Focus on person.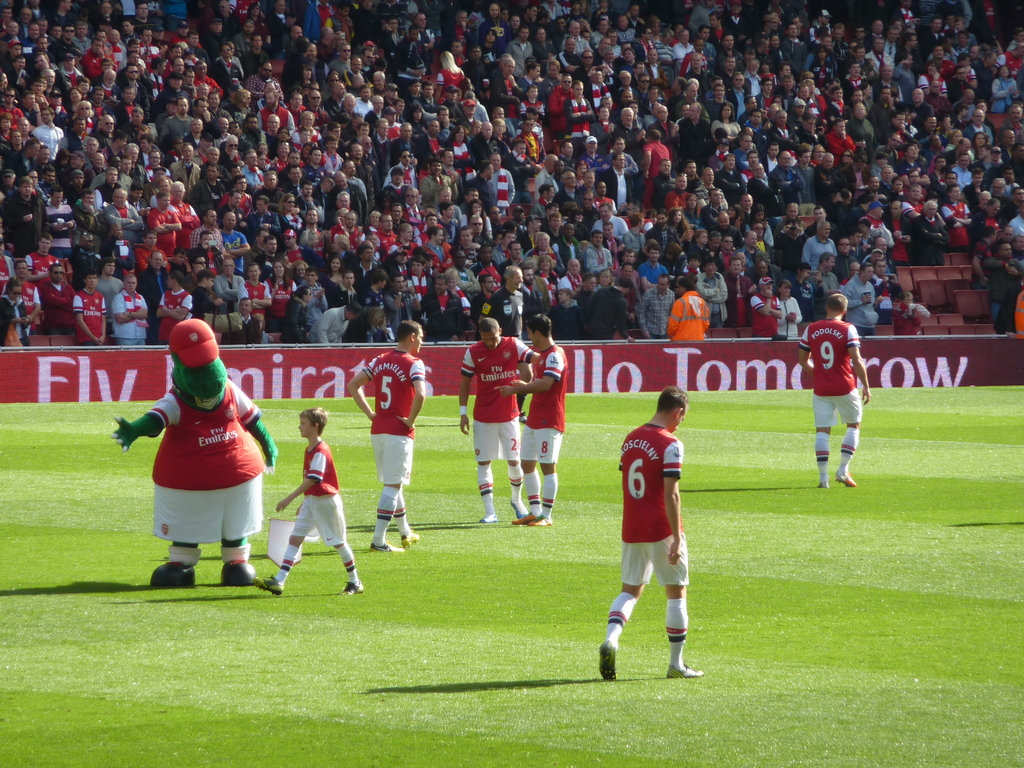
Focused at detection(457, 316, 535, 529).
